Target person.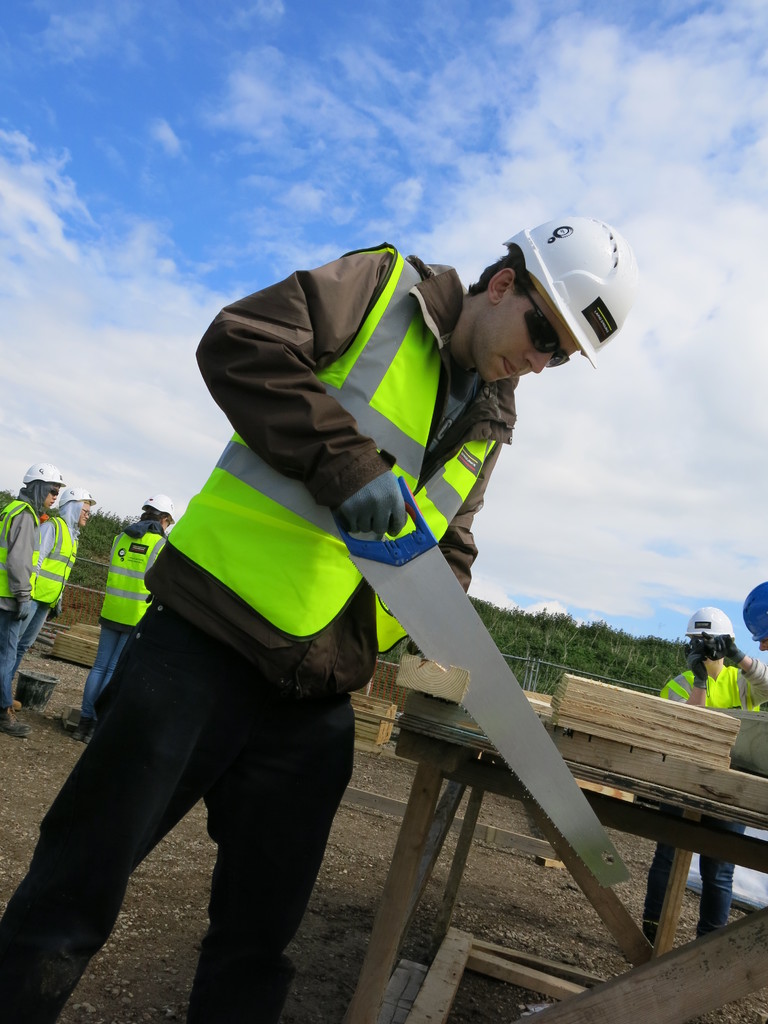
Target region: [left=0, top=460, right=61, bottom=736].
